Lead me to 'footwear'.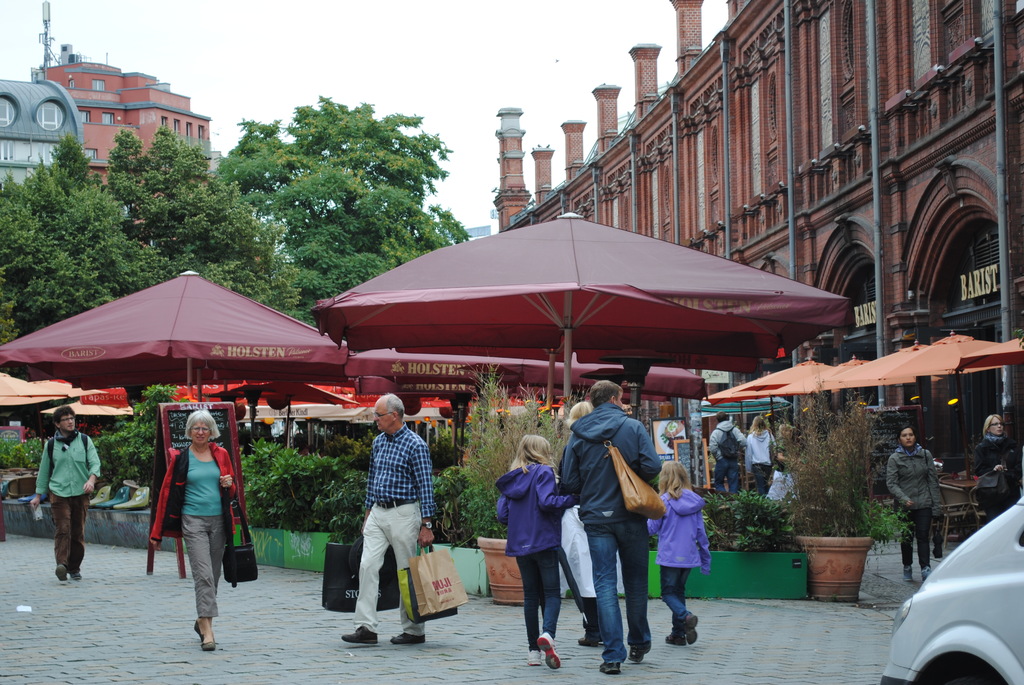
Lead to Rect(666, 626, 682, 645).
